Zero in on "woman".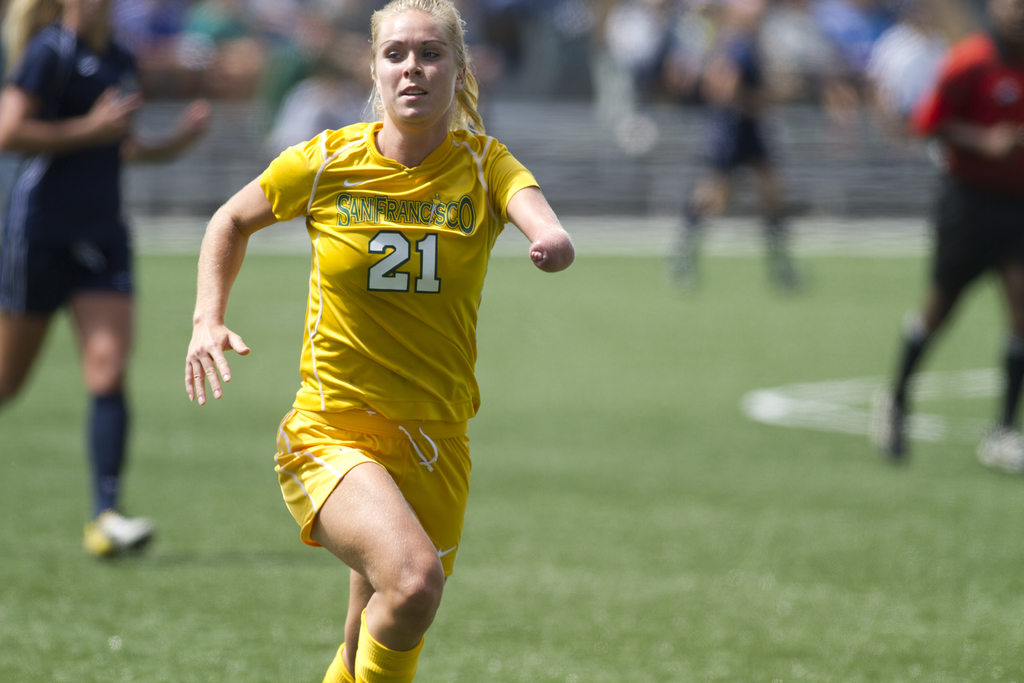
Zeroed in: bbox=[1, 0, 225, 563].
